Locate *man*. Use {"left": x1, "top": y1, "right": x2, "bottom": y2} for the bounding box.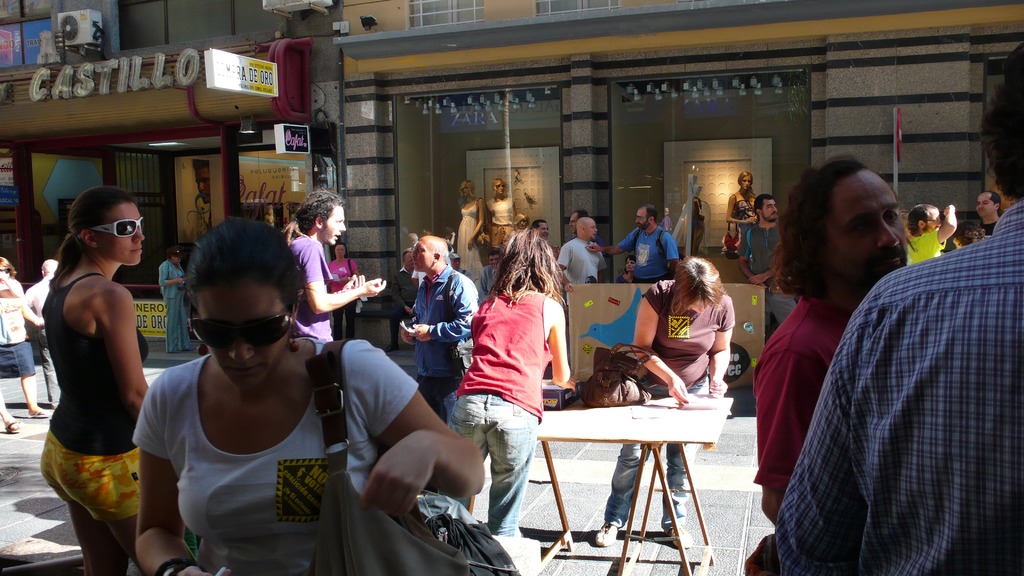
{"left": 582, "top": 205, "right": 678, "bottom": 284}.
